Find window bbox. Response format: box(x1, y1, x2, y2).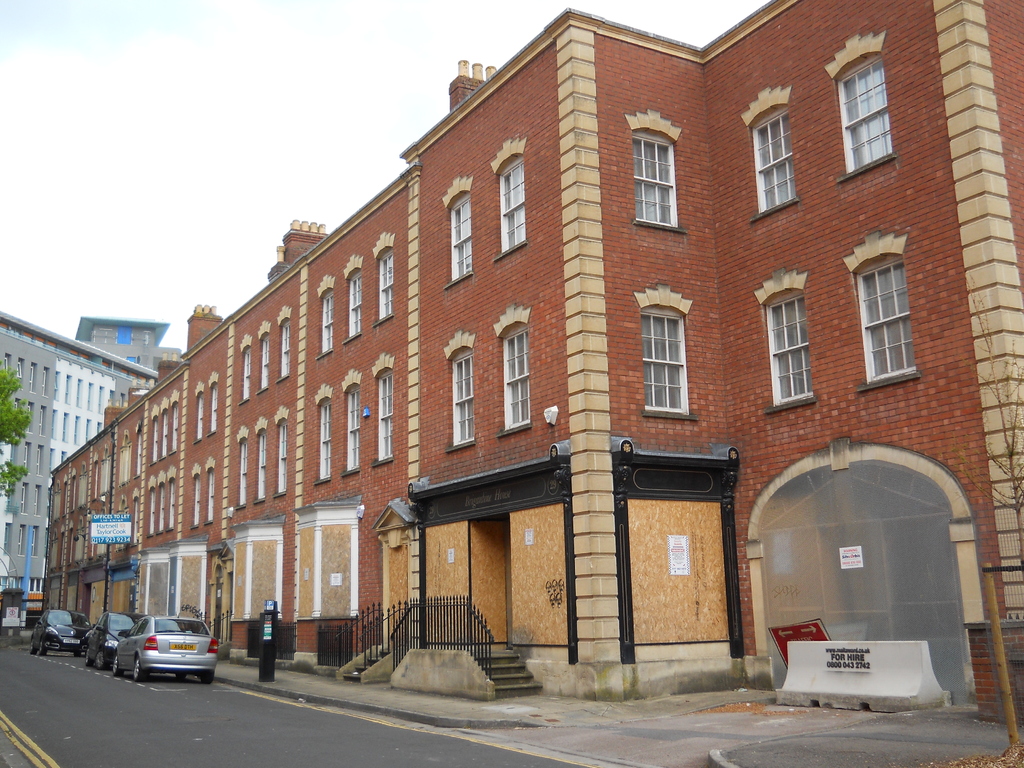
box(274, 419, 290, 492).
